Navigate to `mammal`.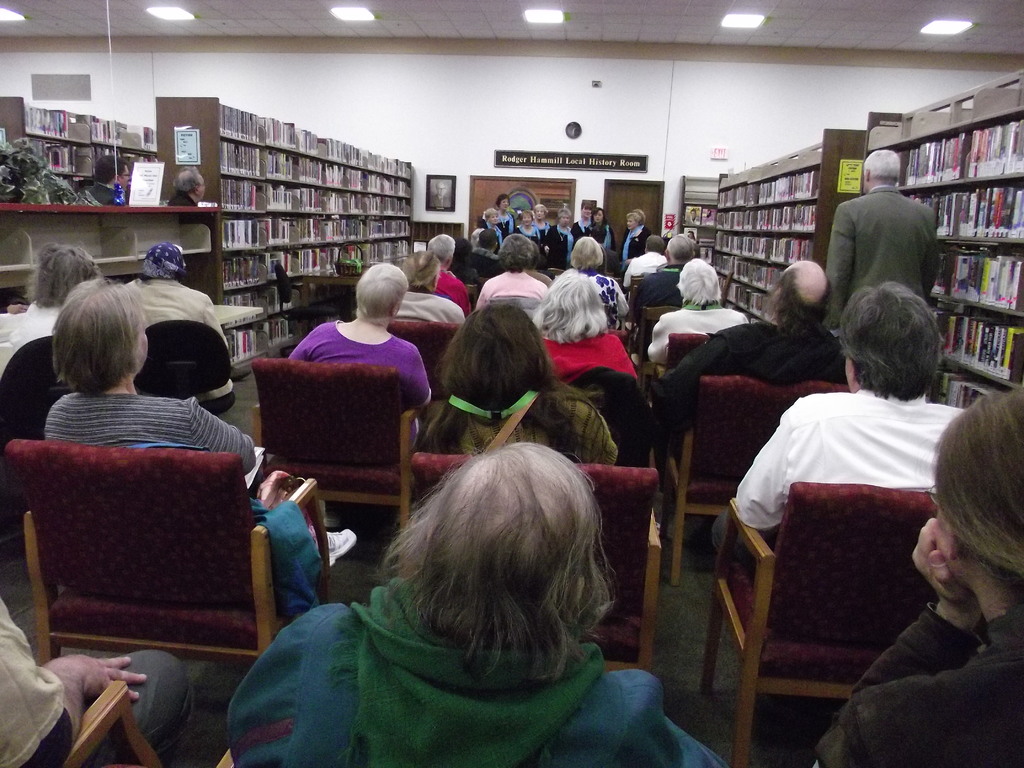
Navigation target: BBox(533, 202, 552, 240).
